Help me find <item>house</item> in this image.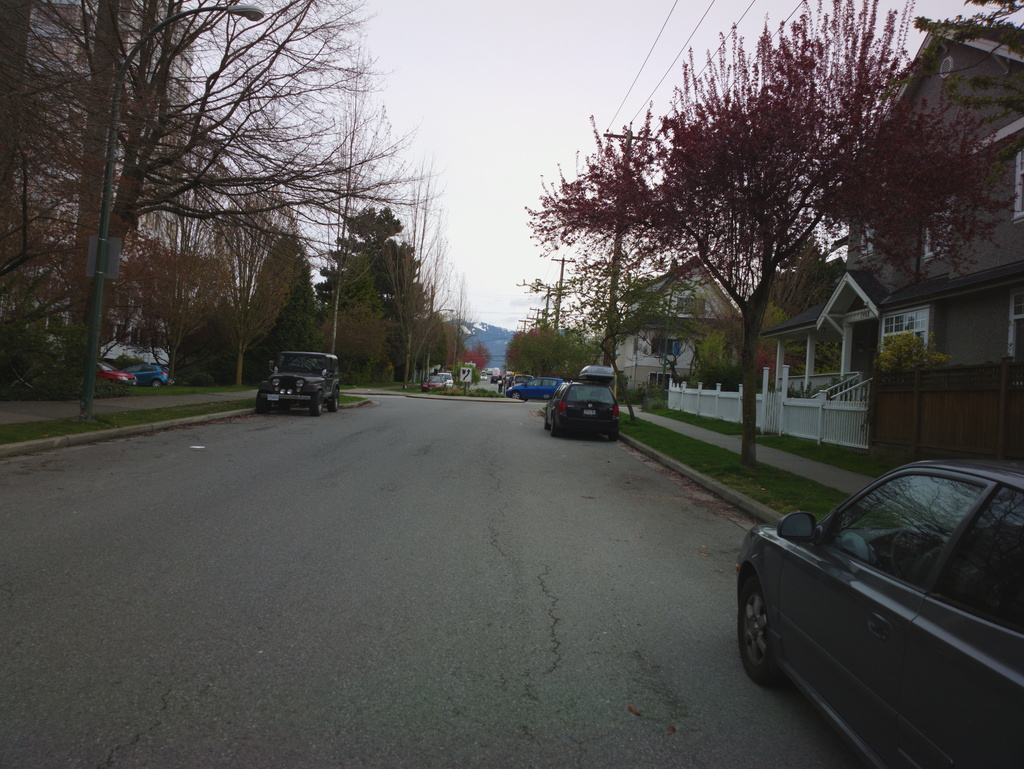
Found it: crop(194, 161, 268, 370).
